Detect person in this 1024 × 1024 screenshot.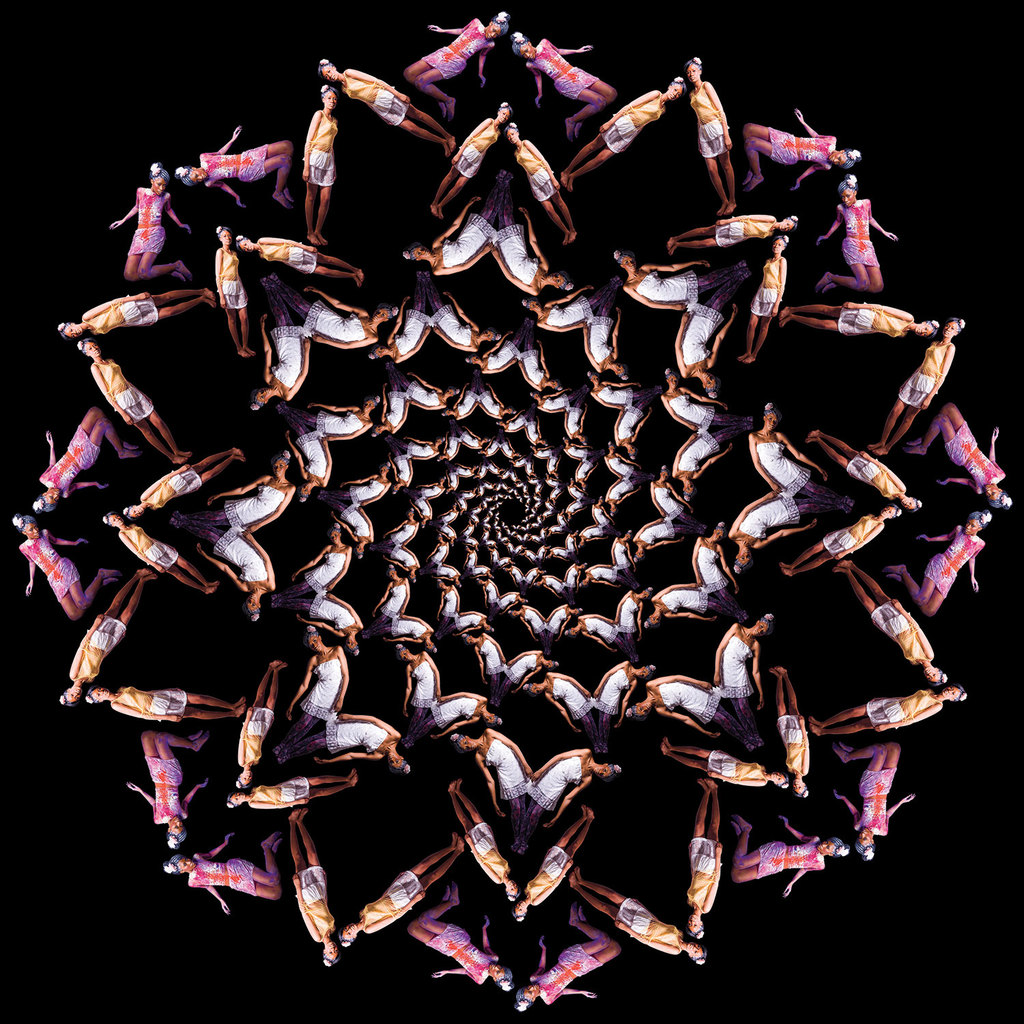
Detection: x1=510, y1=894, x2=629, y2=1006.
